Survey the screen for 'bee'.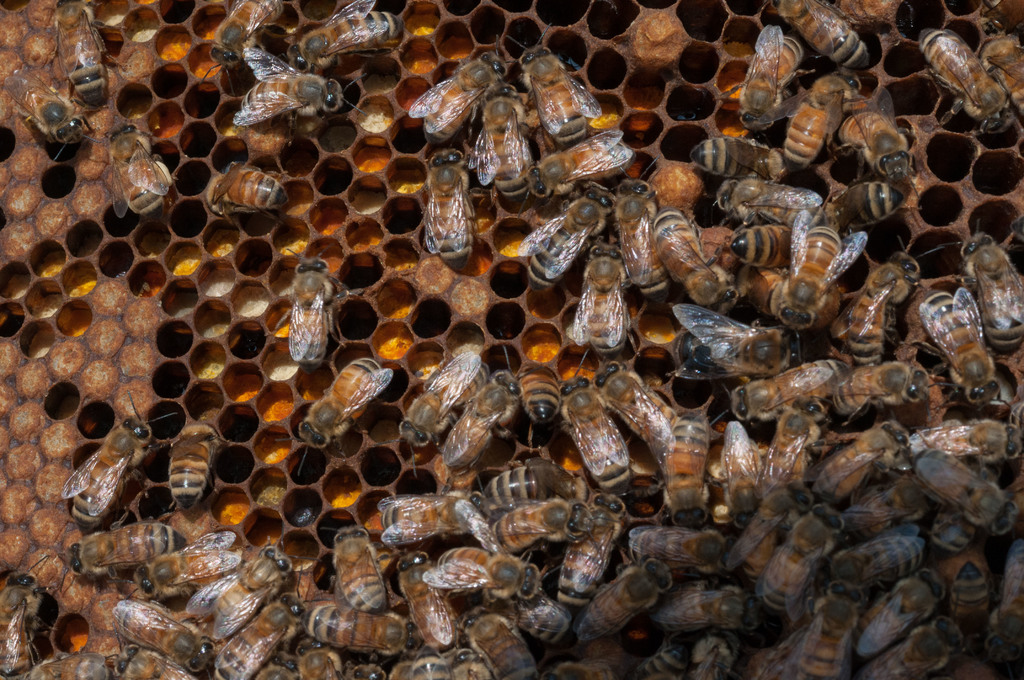
Survey found: 662:387:734:506.
